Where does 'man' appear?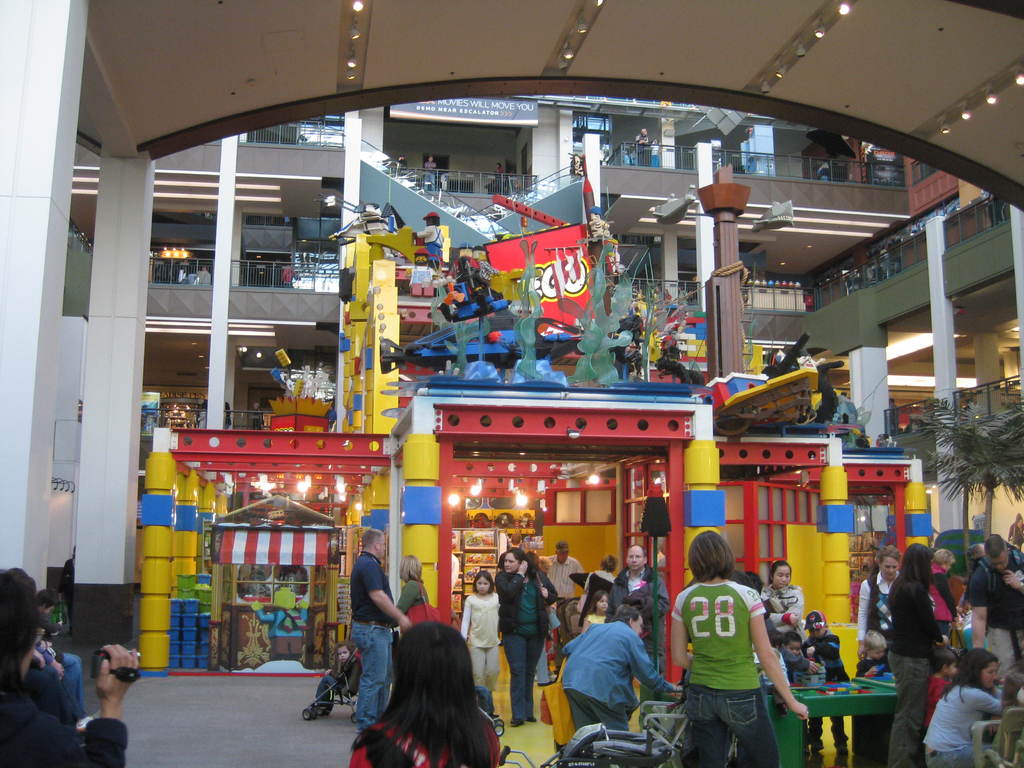
Appears at 961,542,989,562.
